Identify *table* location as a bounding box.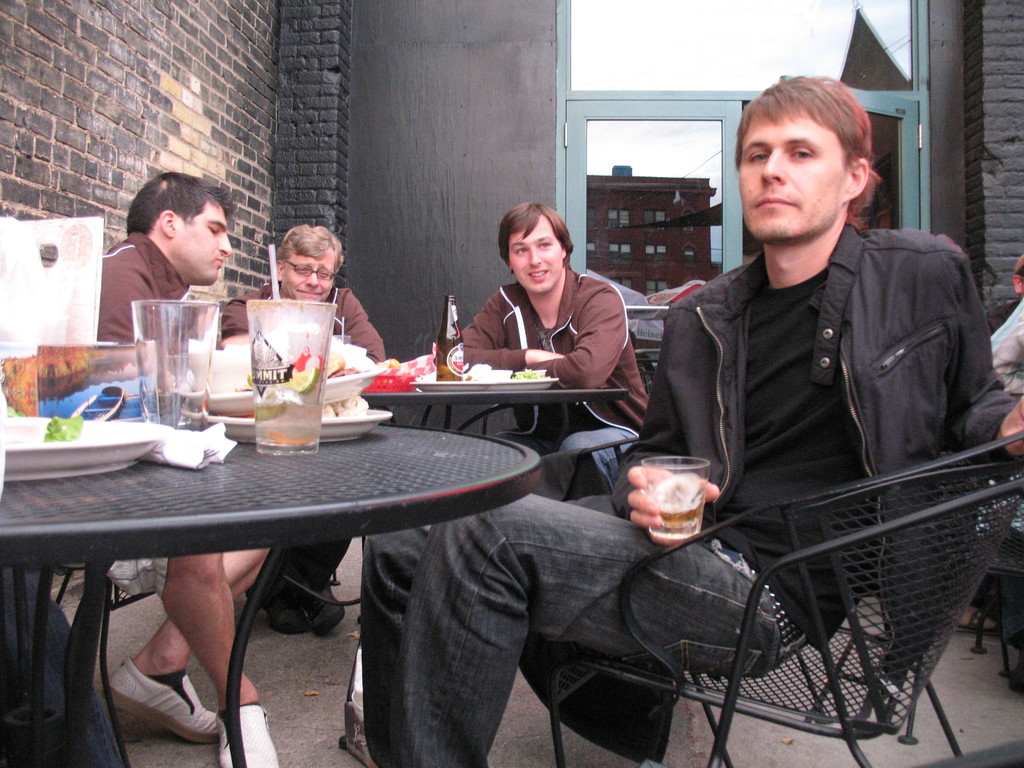
crop(13, 374, 560, 736).
